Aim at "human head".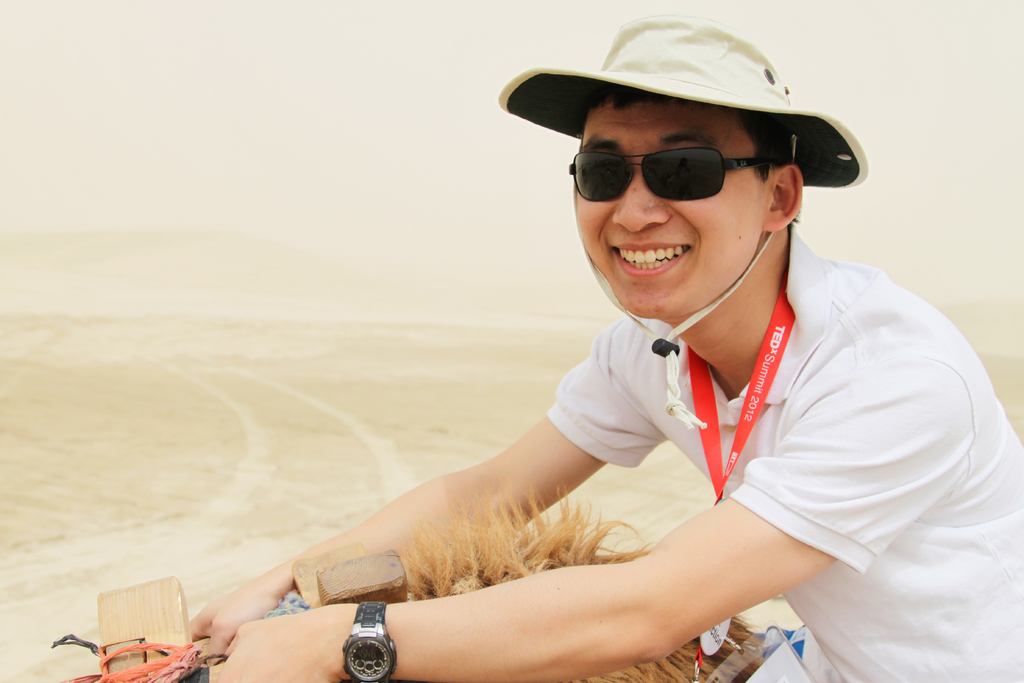
Aimed at bbox=(509, 51, 860, 326).
